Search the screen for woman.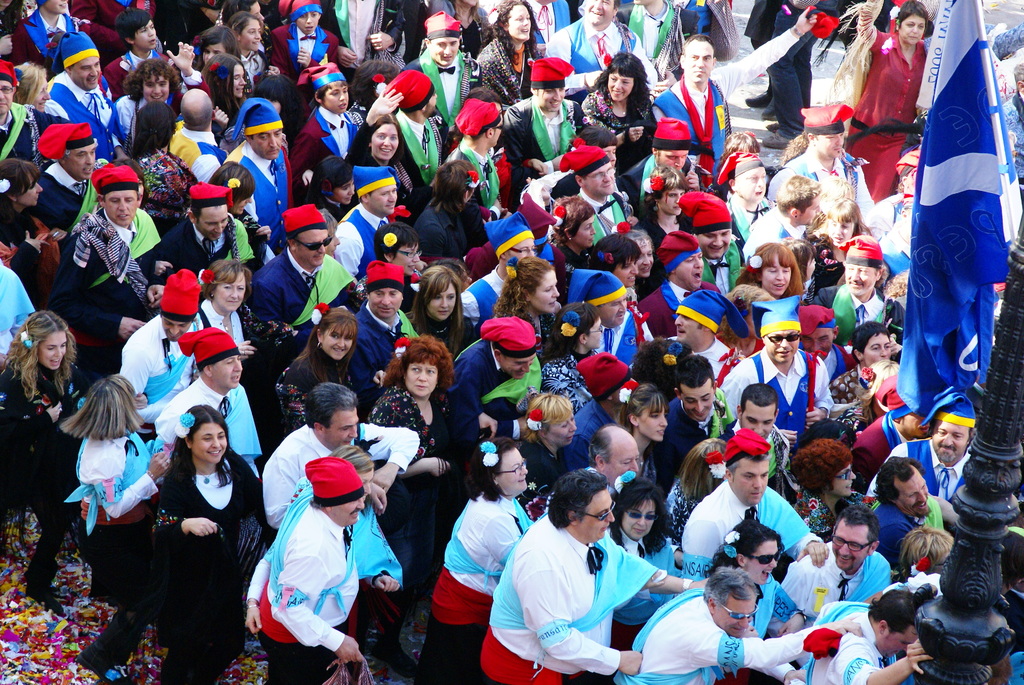
Found at 538 303 600 404.
